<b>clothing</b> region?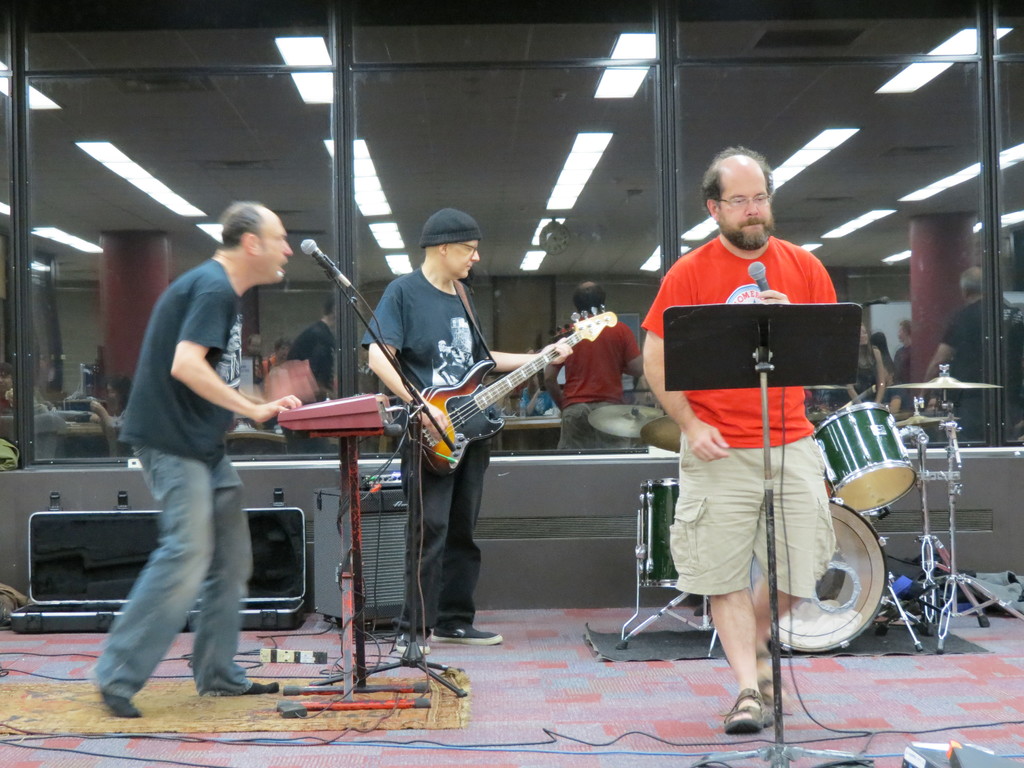
89,193,301,708
